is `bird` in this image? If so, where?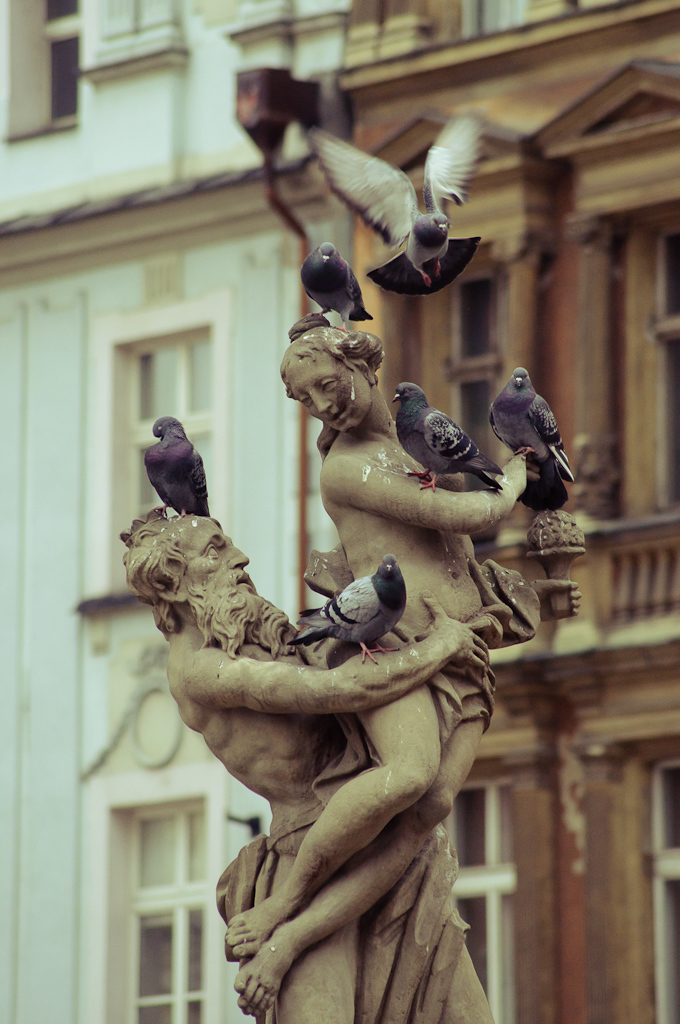
Yes, at pyautogui.locateOnScreen(299, 238, 379, 332).
